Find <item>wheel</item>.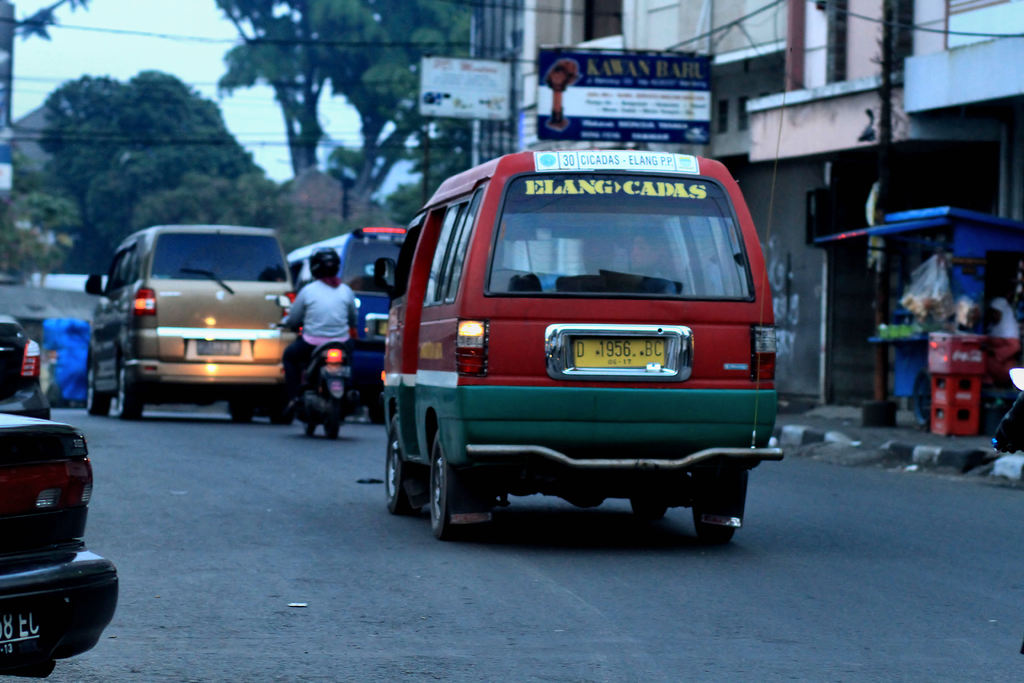
117 365 148 419.
